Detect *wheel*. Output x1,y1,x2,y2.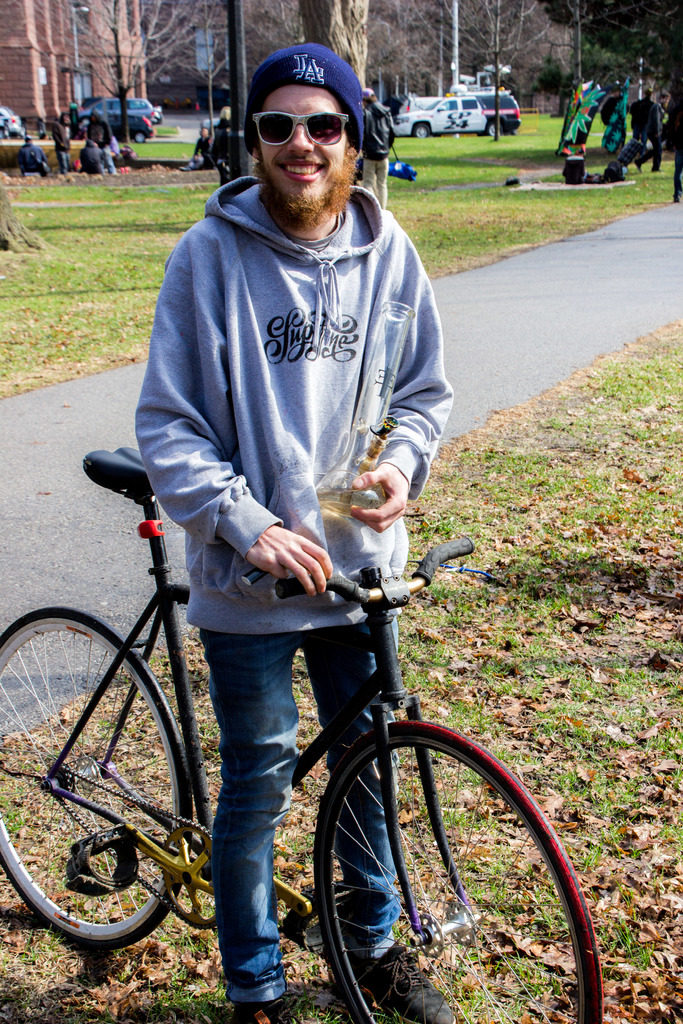
300,719,580,1011.
